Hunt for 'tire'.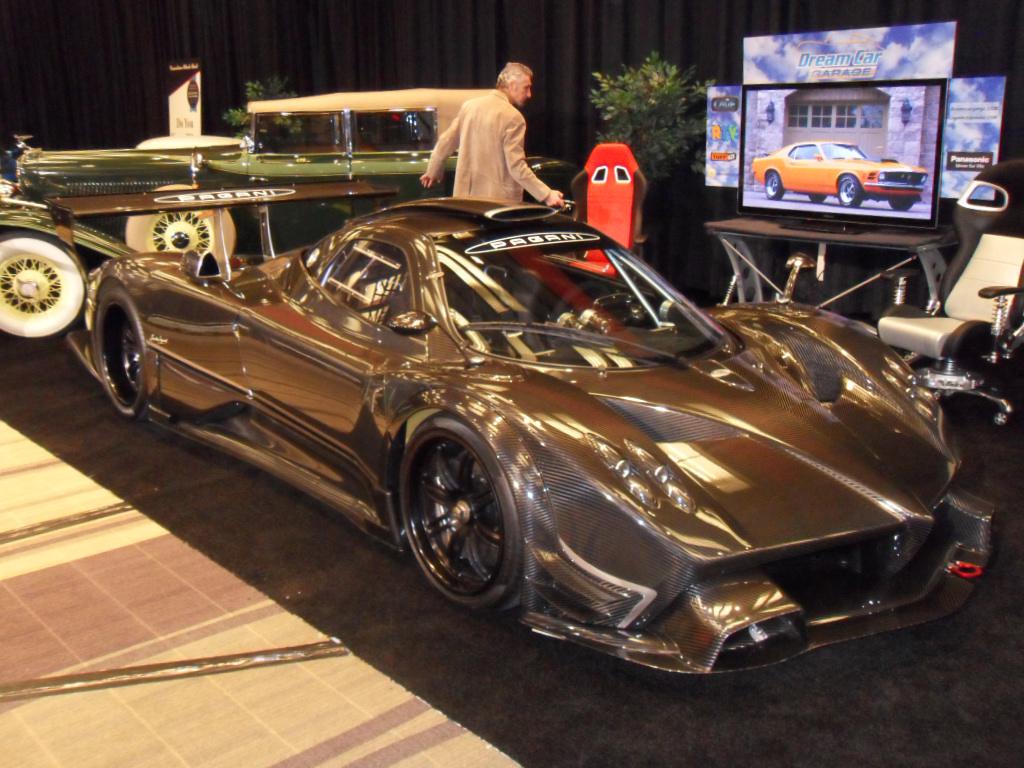
Hunted down at <box>0,230,89,341</box>.
